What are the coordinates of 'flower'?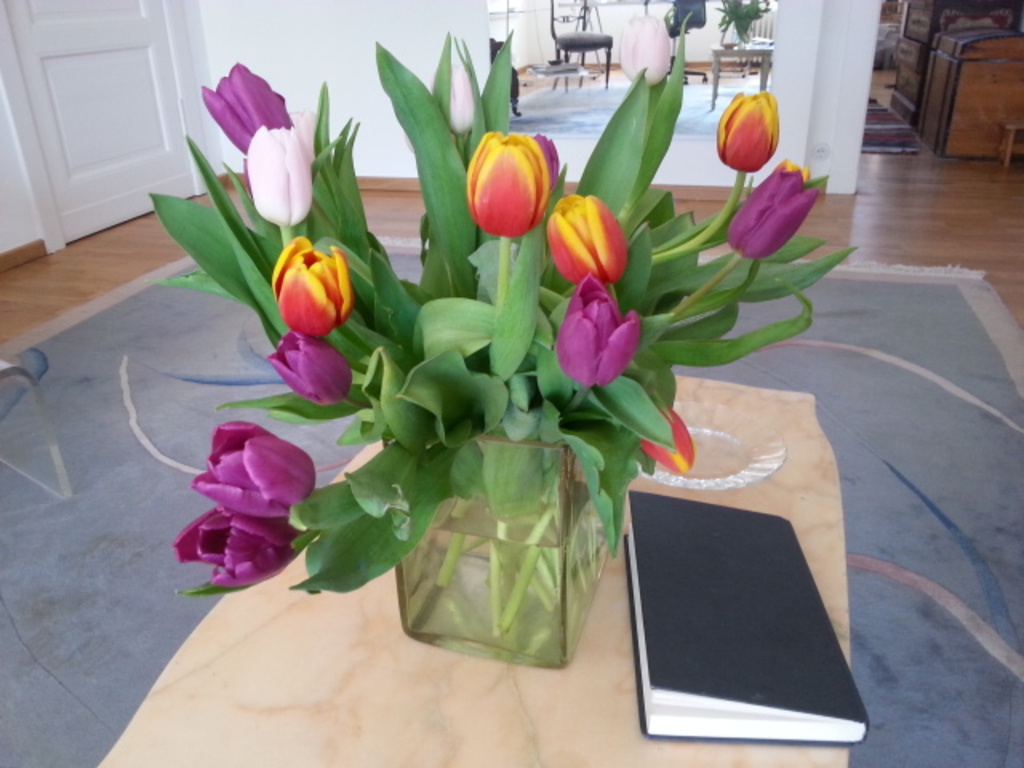
<bbox>547, 195, 626, 278</bbox>.
